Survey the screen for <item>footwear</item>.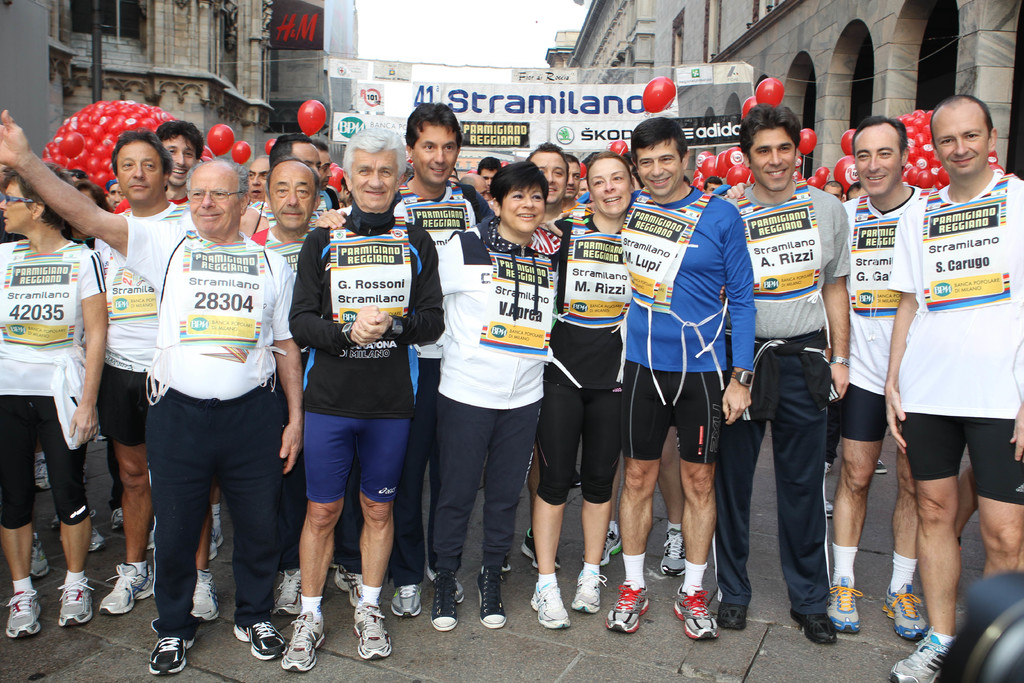
Survey found: 4:588:41:639.
